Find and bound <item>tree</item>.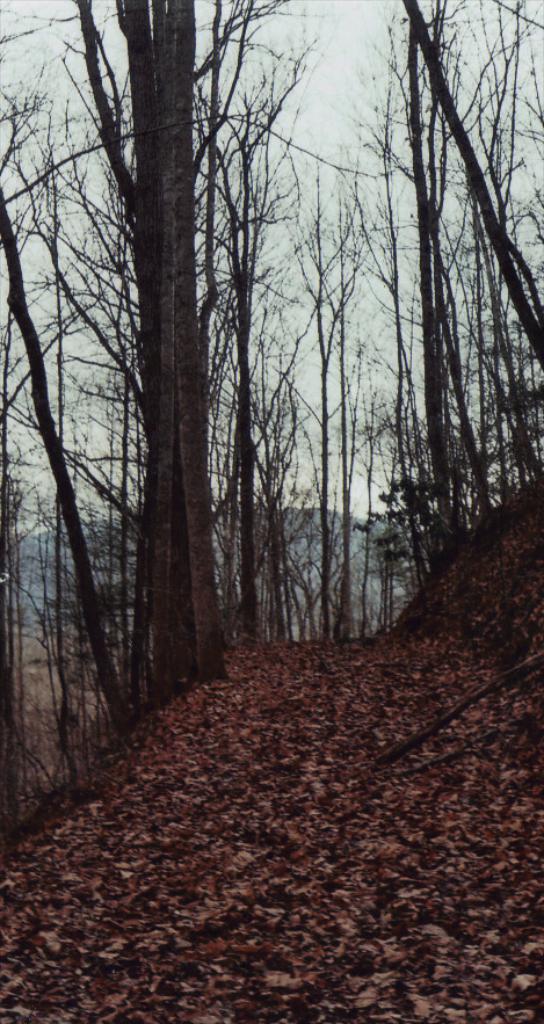
Bound: {"x1": 213, "y1": 172, "x2": 376, "y2": 645}.
